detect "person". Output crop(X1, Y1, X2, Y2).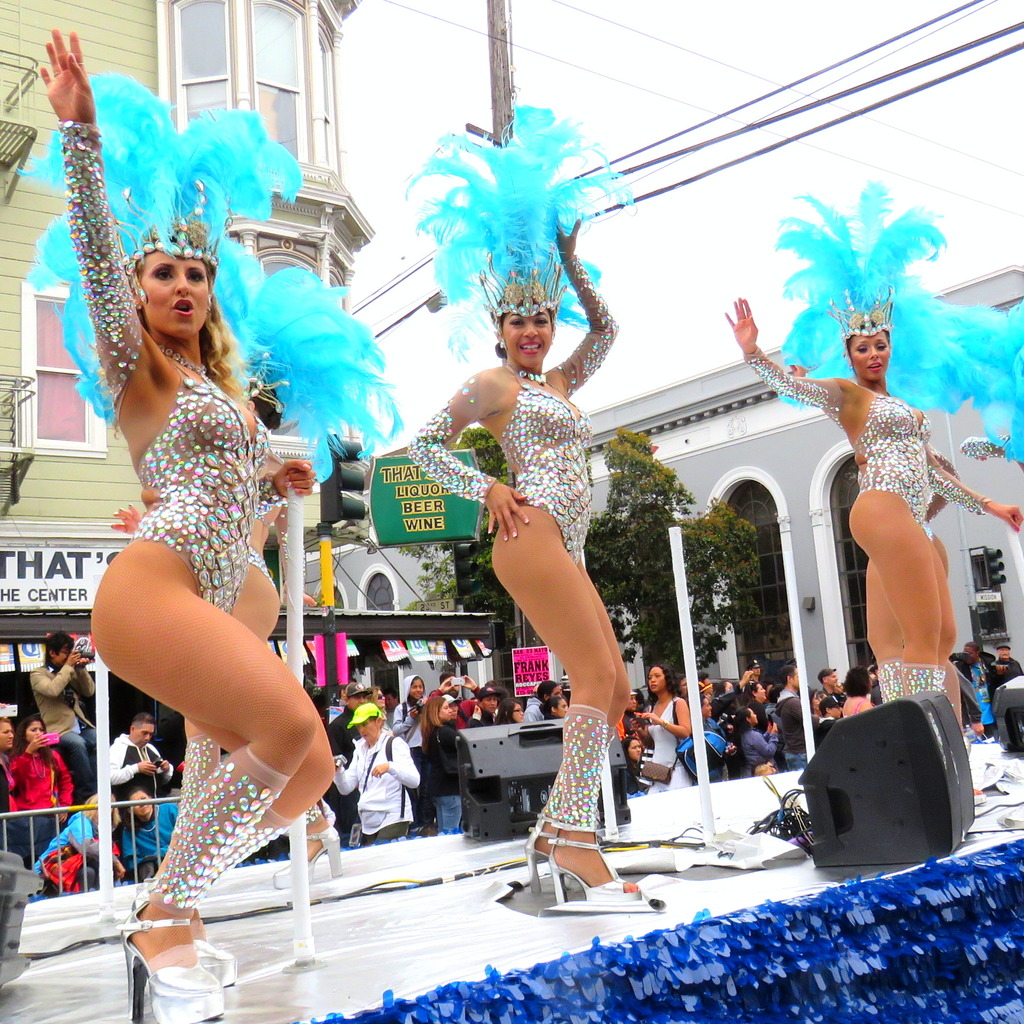
crop(728, 293, 1023, 765).
